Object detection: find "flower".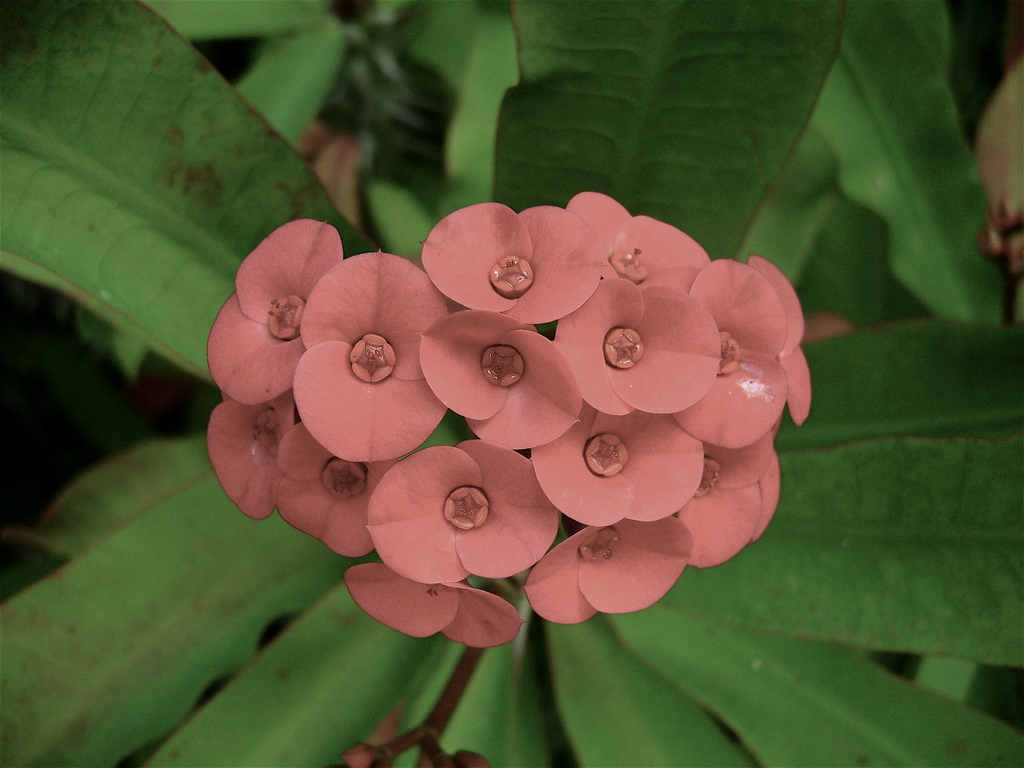
{"left": 419, "top": 199, "right": 609, "bottom": 327}.
